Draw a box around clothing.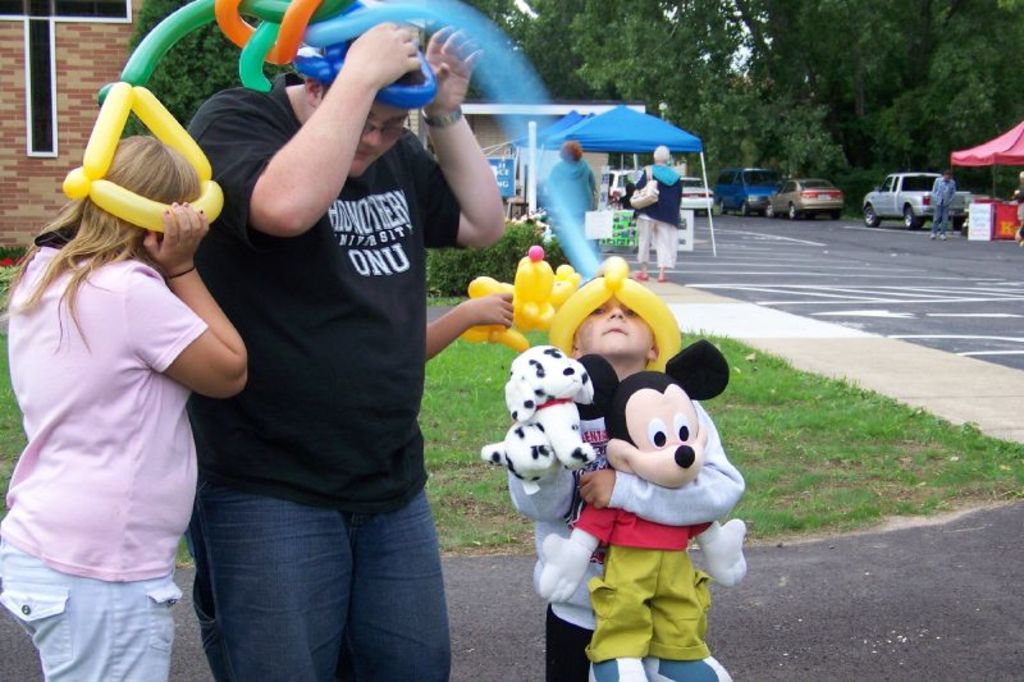
x1=576, y1=503, x2=713, y2=660.
